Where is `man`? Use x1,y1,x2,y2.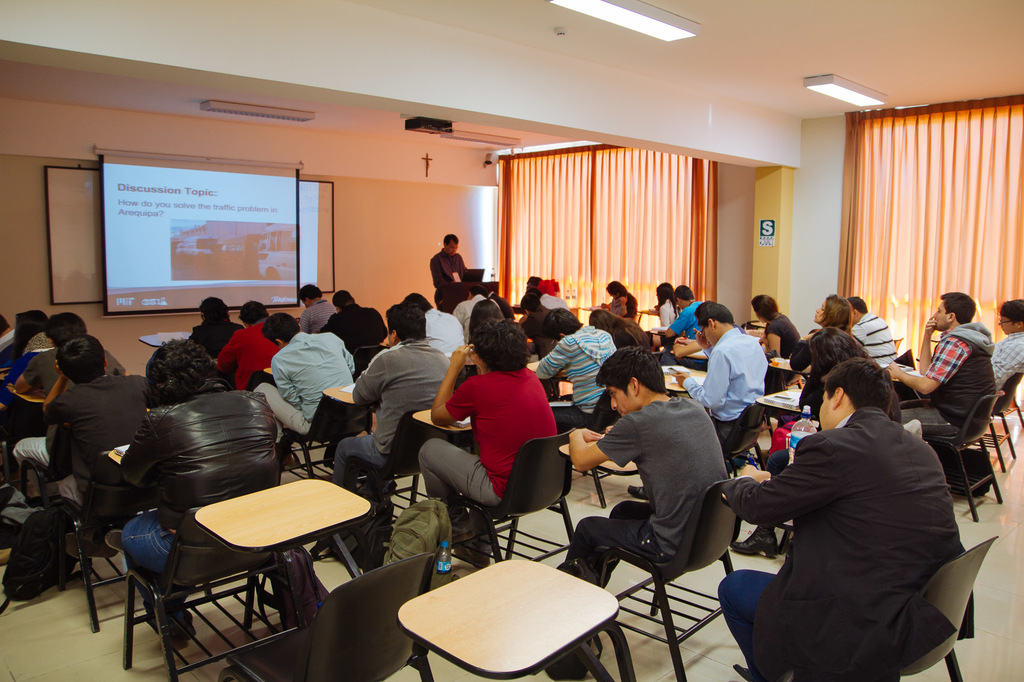
0,314,16,367.
